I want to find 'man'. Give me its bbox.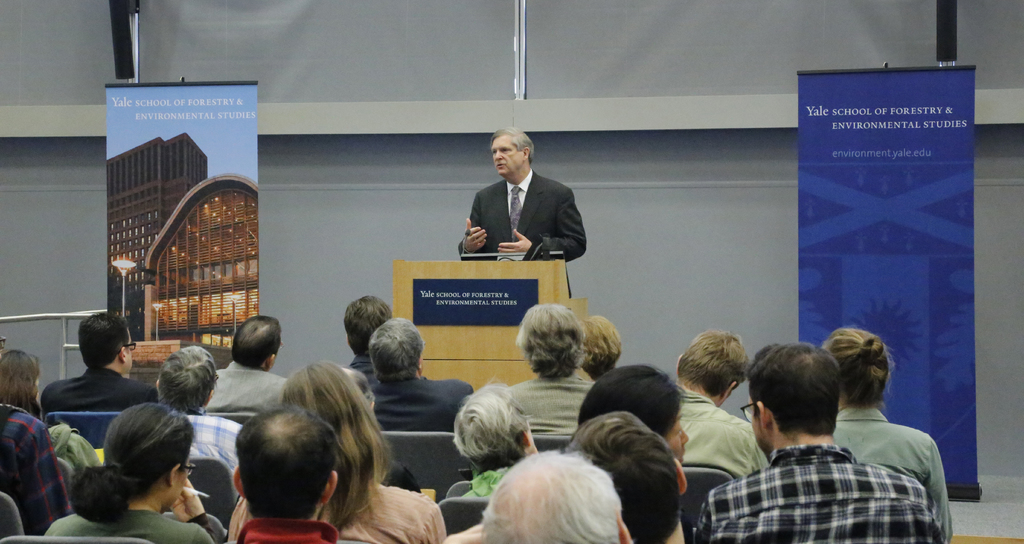
locate(50, 313, 155, 415).
